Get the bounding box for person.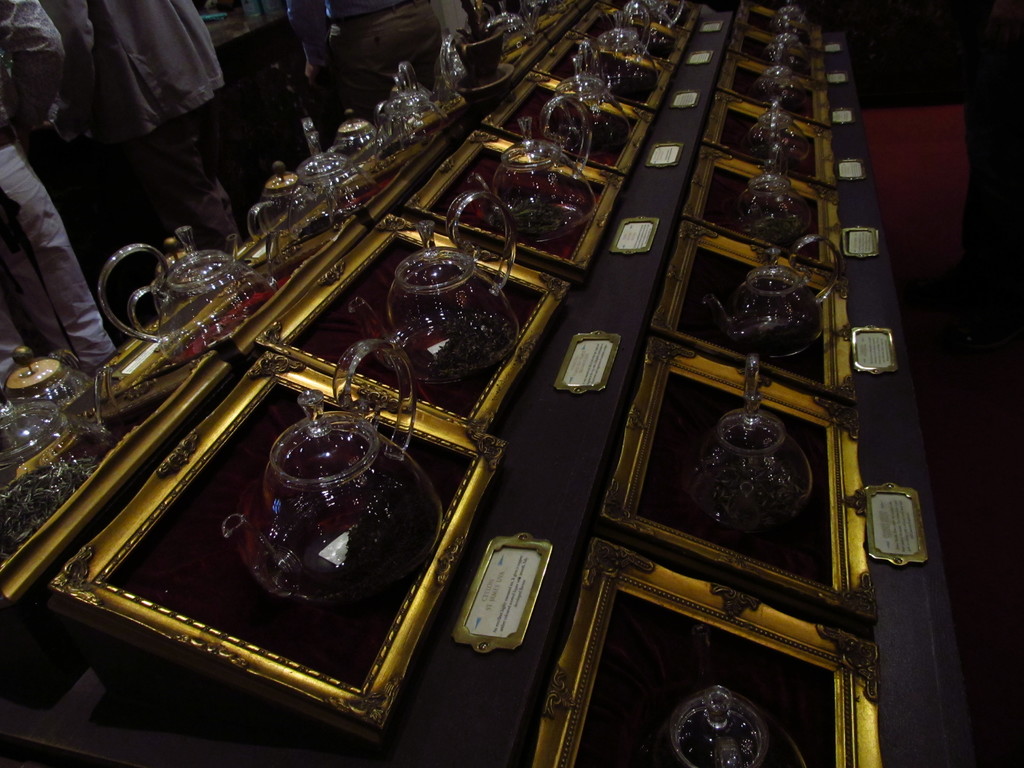
[left=42, top=0, right=267, bottom=241].
